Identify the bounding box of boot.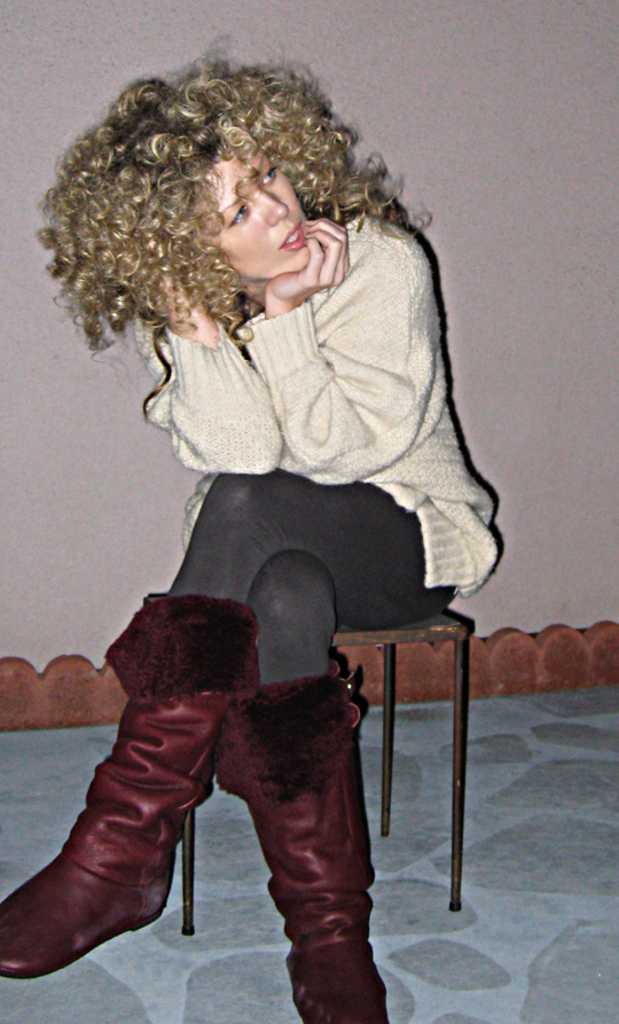
[0, 595, 263, 985].
